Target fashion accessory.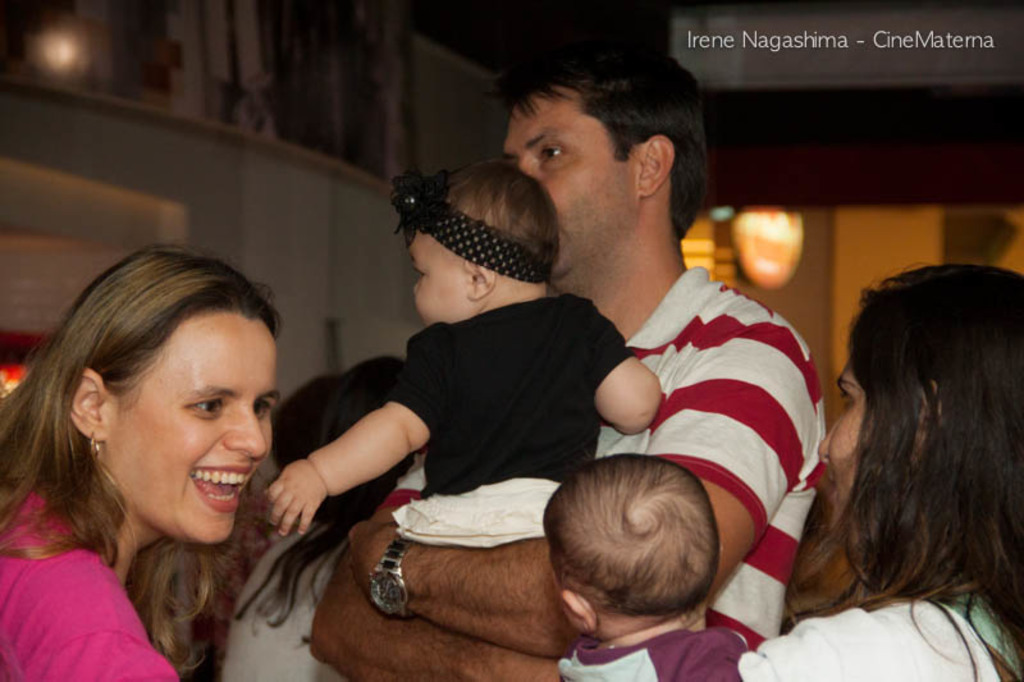
Target region: bbox=(87, 431, 100, 456).
